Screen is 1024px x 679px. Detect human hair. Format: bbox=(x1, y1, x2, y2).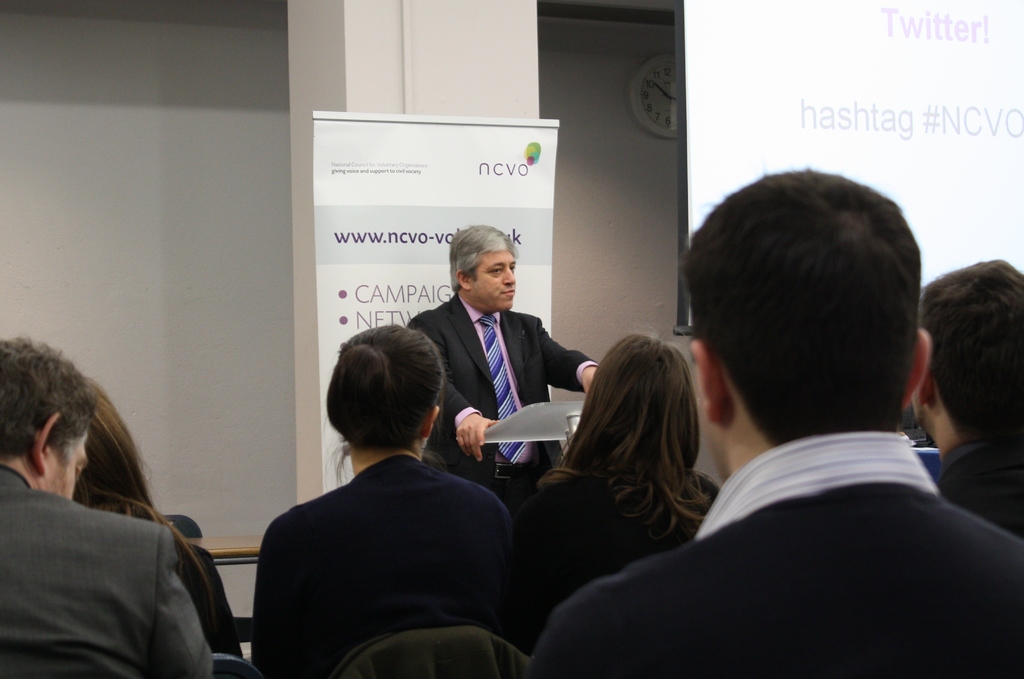
bbox=(666, 161, 925, 460).
